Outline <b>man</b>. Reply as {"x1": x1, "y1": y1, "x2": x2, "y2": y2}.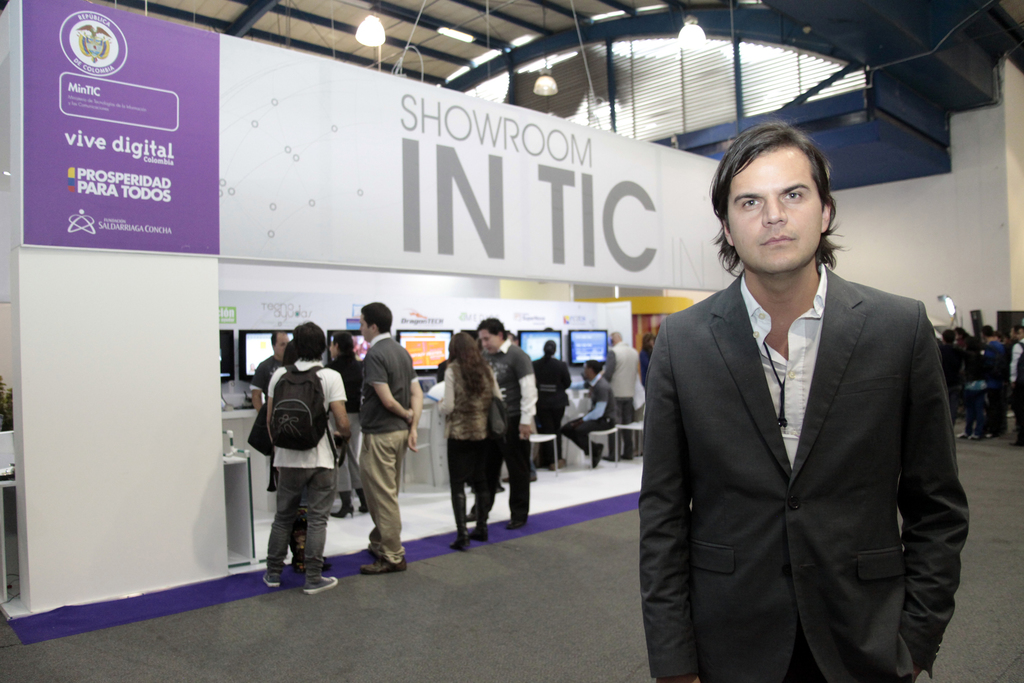
{"x1": 268, "y1": 319, "x2": 354, "y2": 598}.
